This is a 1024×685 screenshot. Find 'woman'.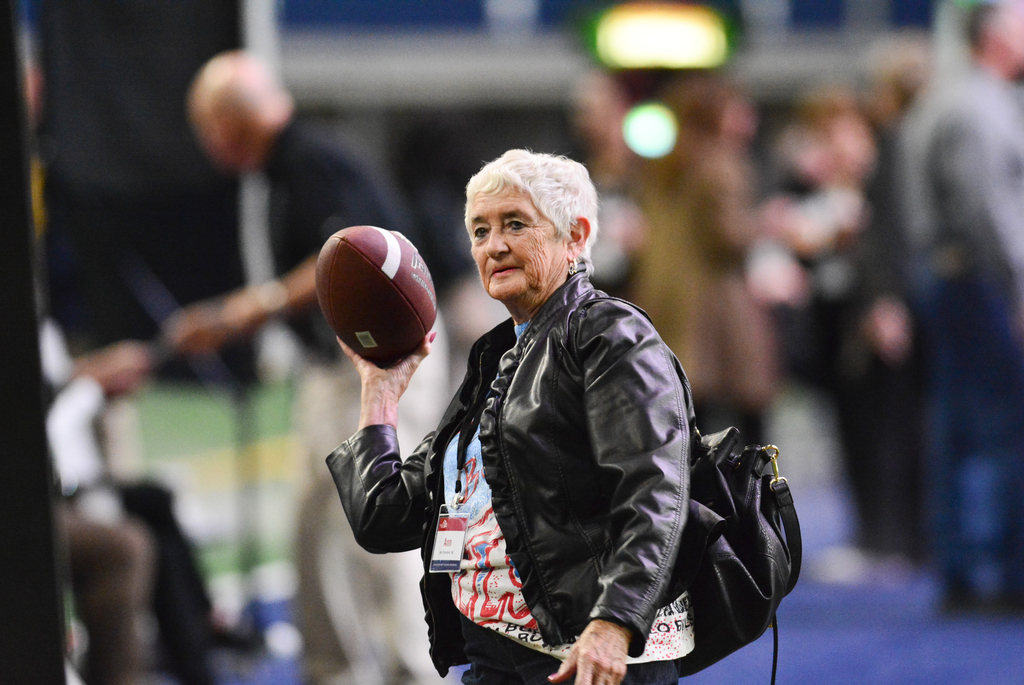
Bounding box: [left=325, top=142, right=699, bottom=684].
